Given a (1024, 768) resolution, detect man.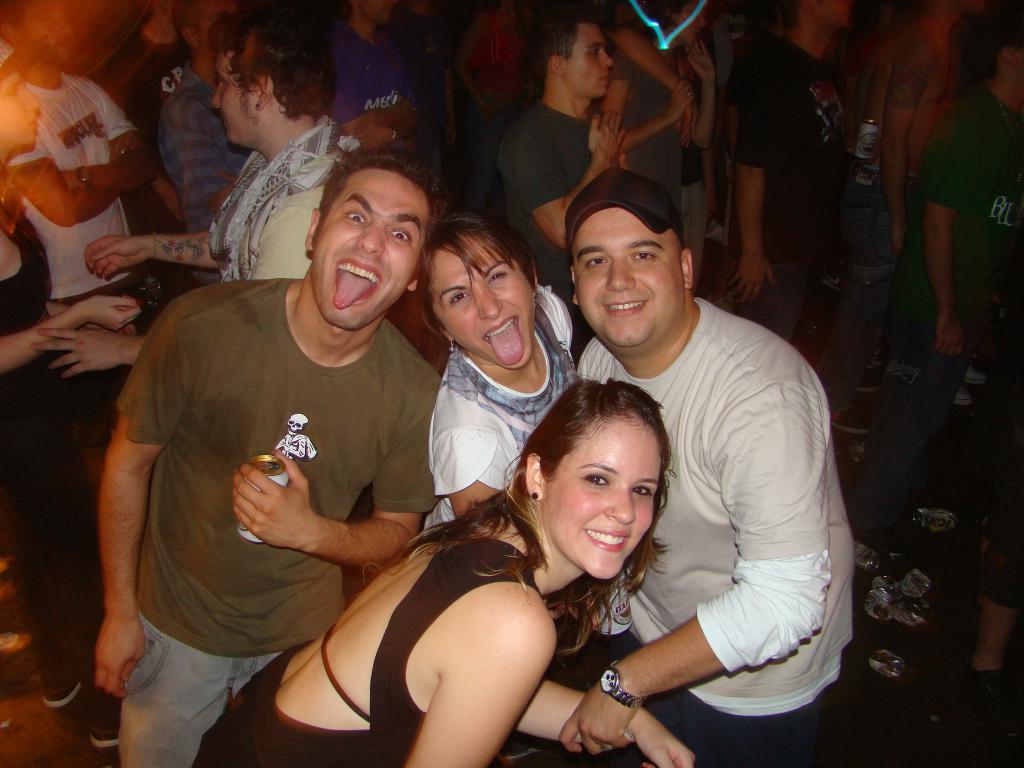
<box>863,19,1023,515</box>.
